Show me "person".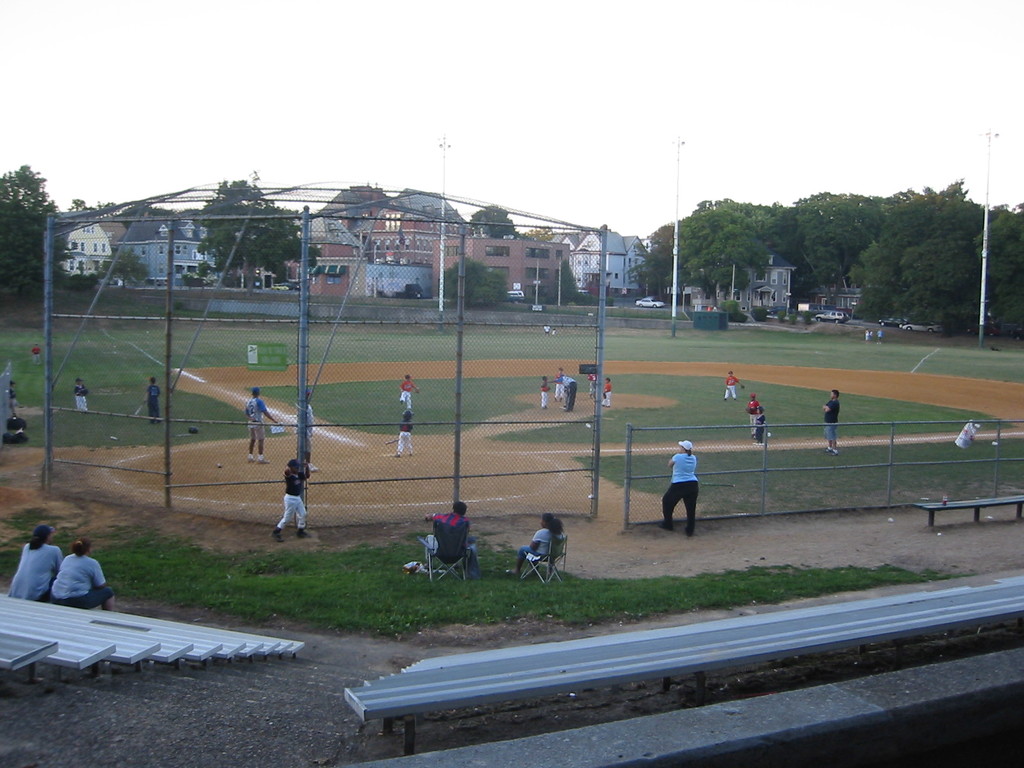
"person" is here: (x1=141, y1=376, x2=162, y2=425).
